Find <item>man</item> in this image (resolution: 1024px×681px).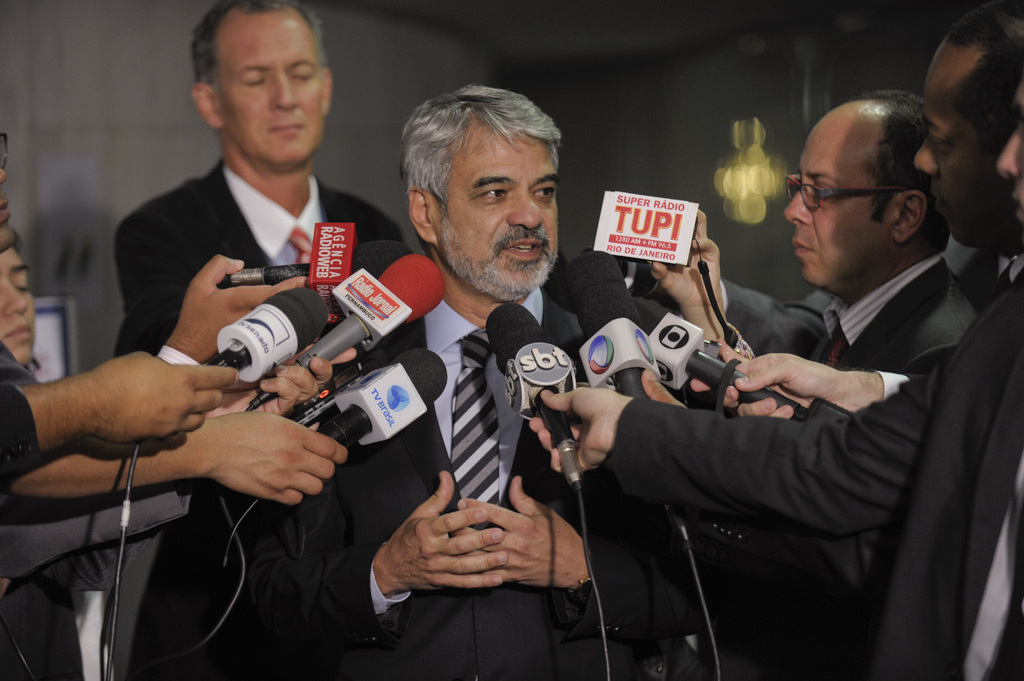
x1=116 y1=0 x2=416 y2=366.
